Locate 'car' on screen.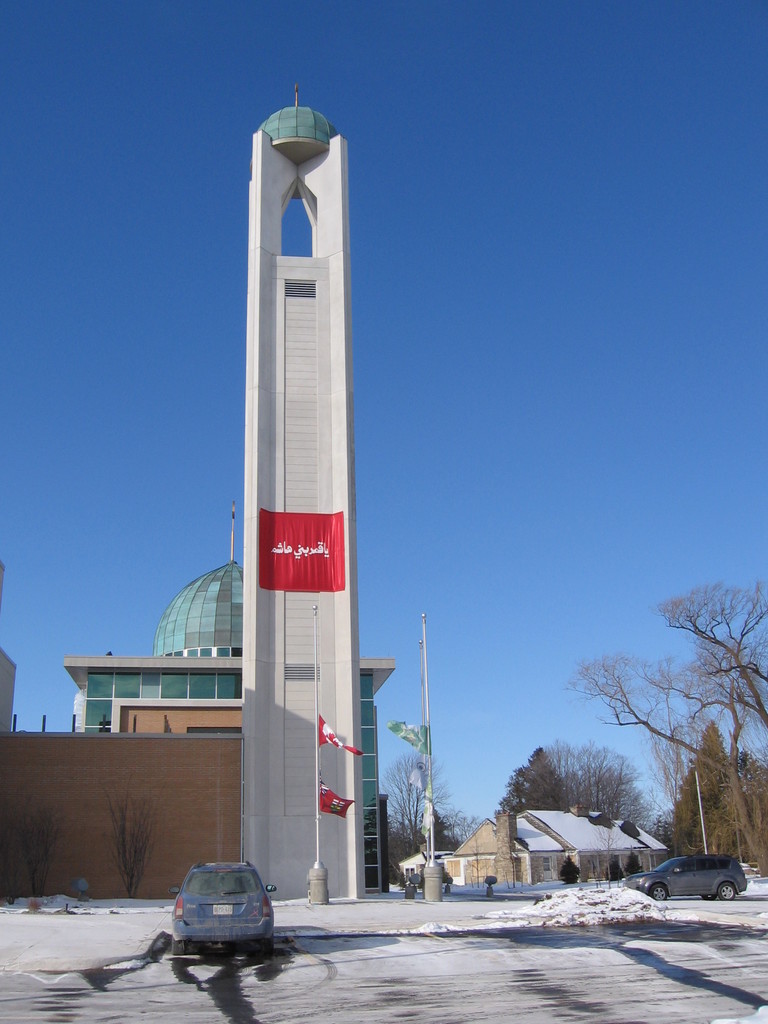
On screen at l=634, t=853, r=753, b=899.
